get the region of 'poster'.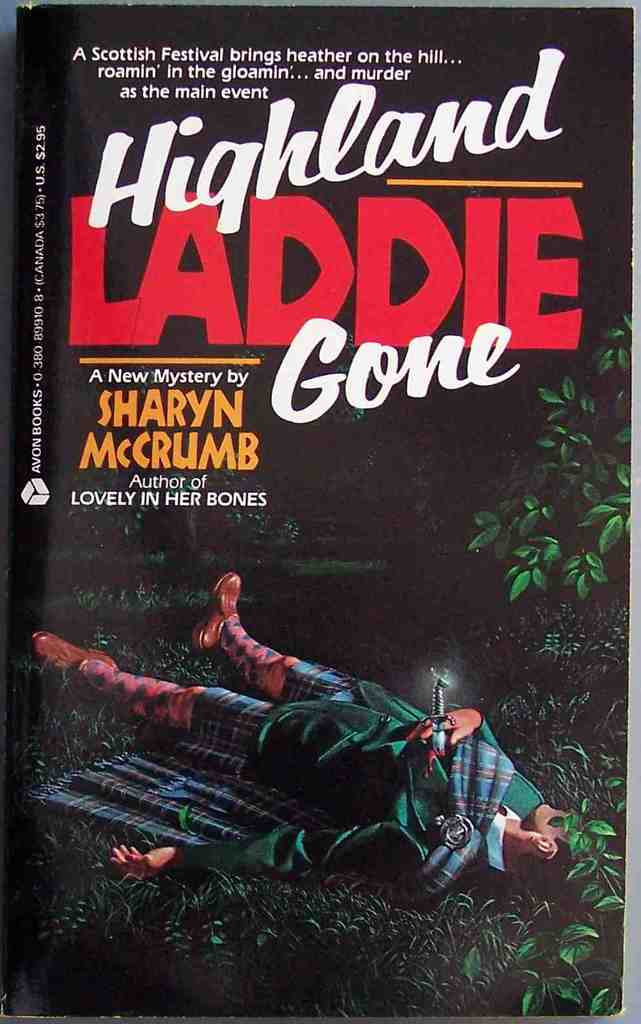
[left=0, top=0, right=629, bottom=1019].
